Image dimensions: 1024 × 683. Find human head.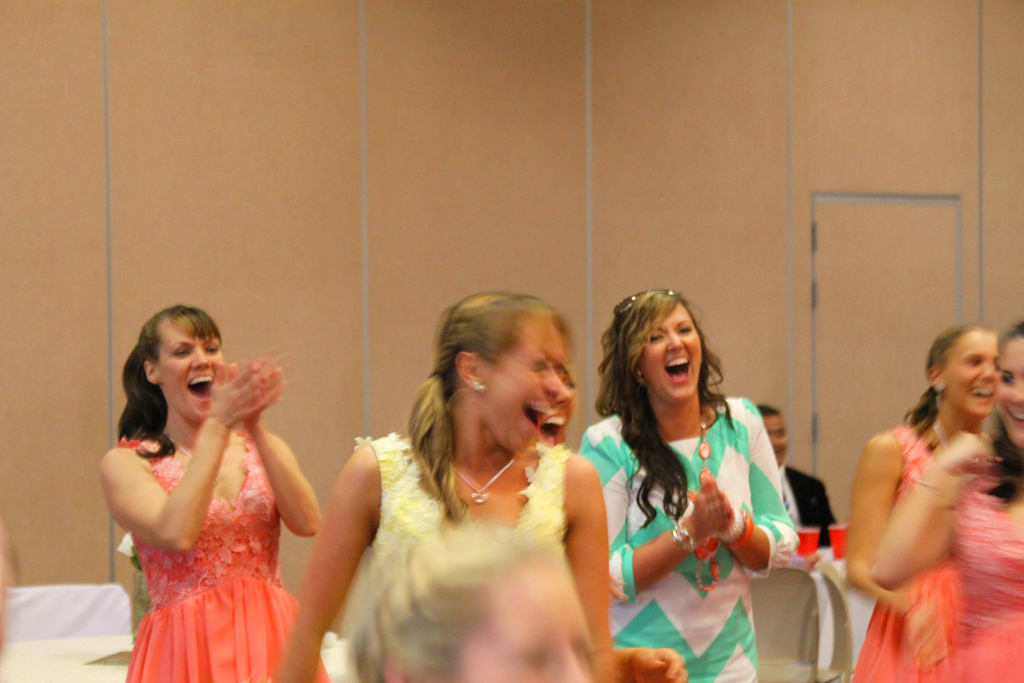
rect(123, 308, 228, 427).
